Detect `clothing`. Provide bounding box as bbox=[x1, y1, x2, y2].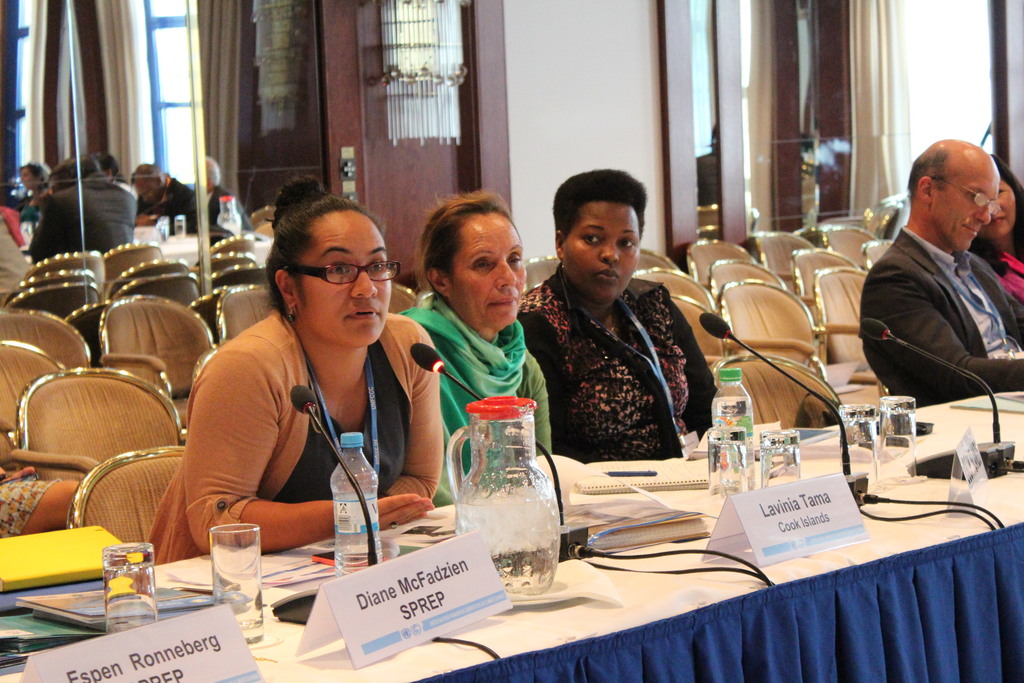
bbox=[147, 301, 442, 570].
